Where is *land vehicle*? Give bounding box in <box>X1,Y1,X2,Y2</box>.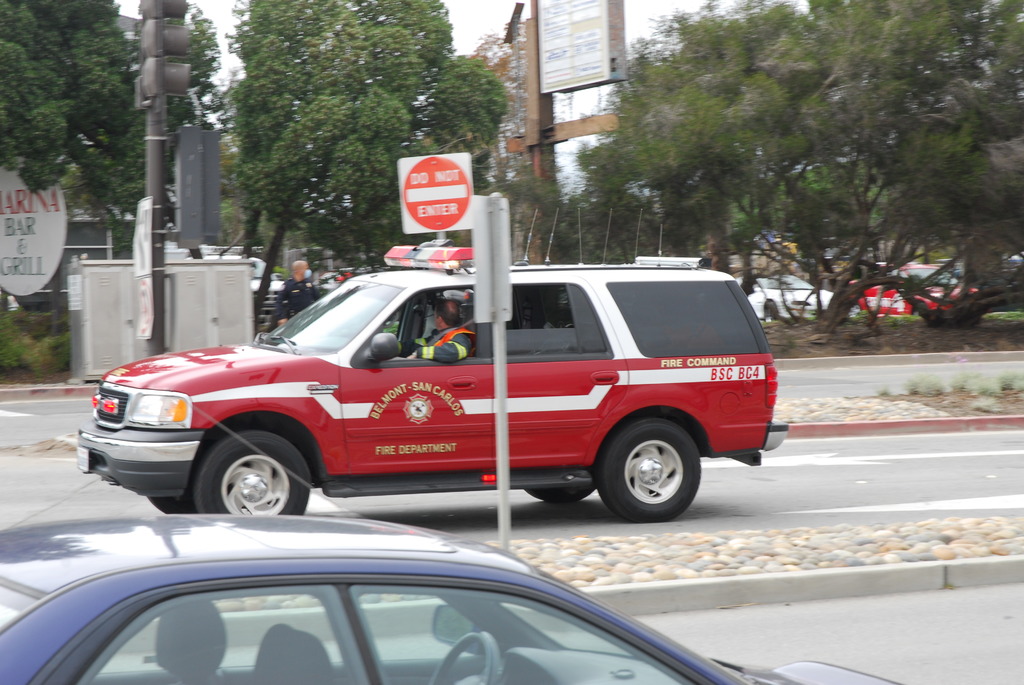
<box>0,505,906,684</box>.
